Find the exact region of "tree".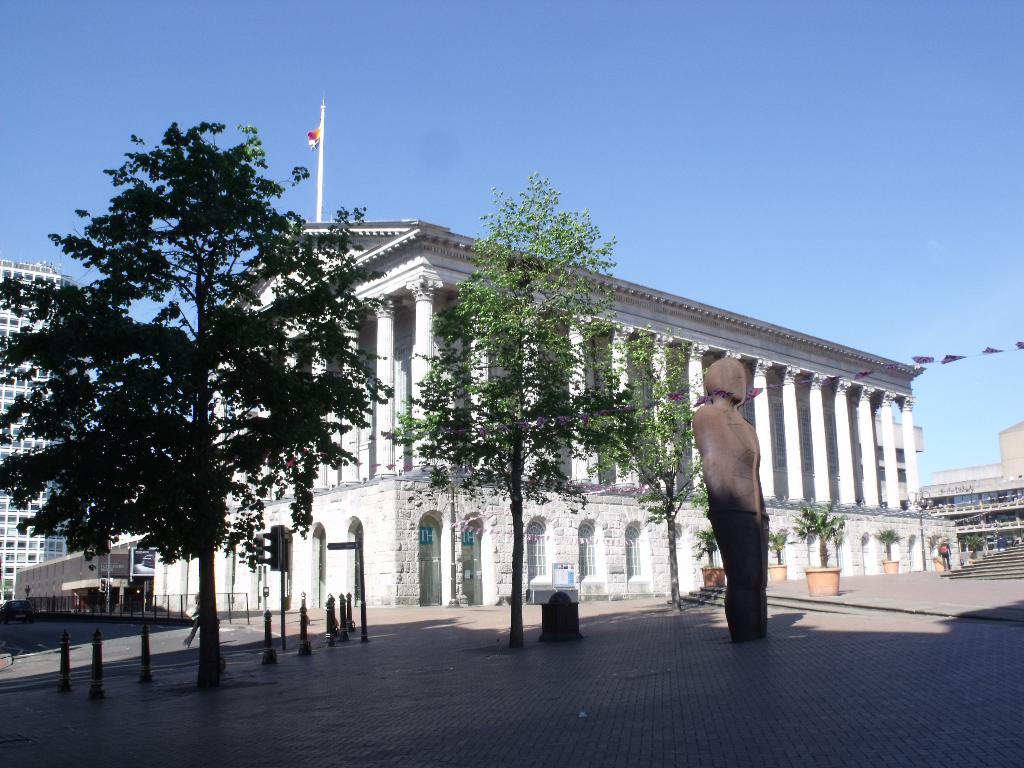
Exact region: pyautogui.locateOnScreen(800, 496, 842, 569).
